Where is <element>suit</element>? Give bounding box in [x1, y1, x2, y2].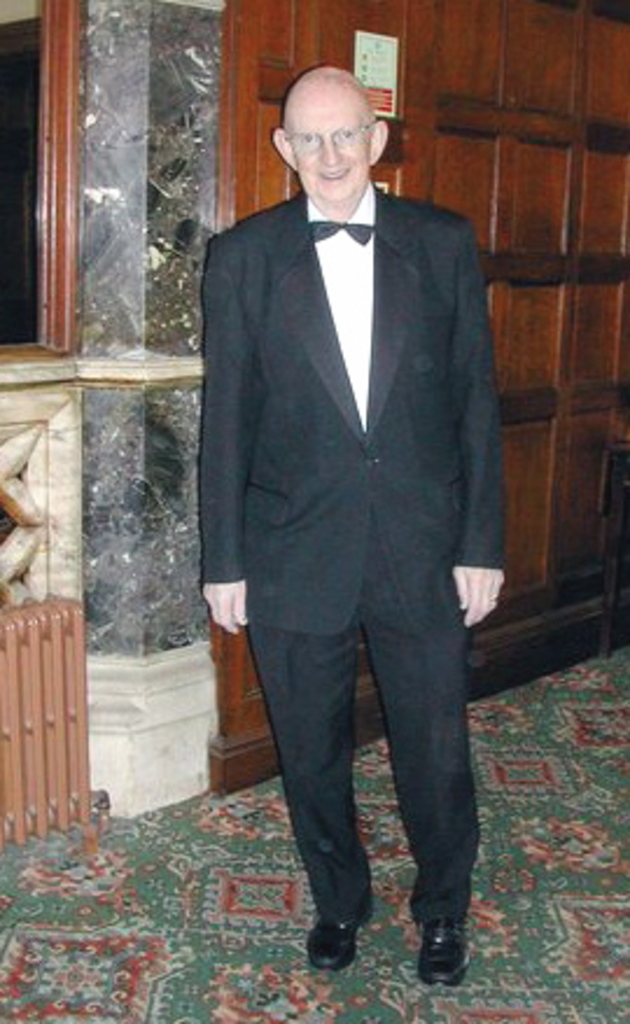
[182, 77, 518, 991].
